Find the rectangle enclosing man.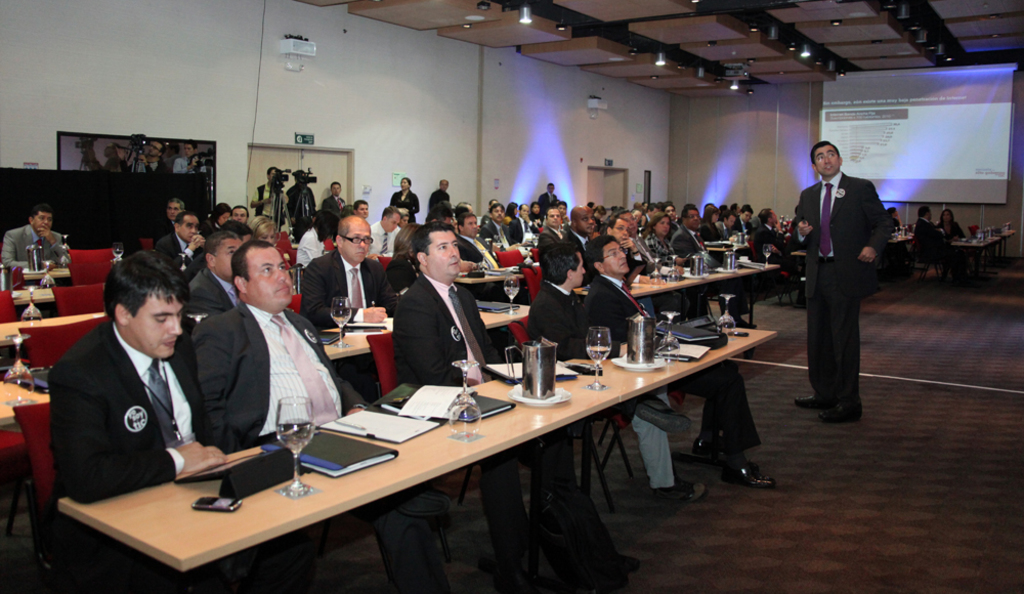
751,206,770,225.
